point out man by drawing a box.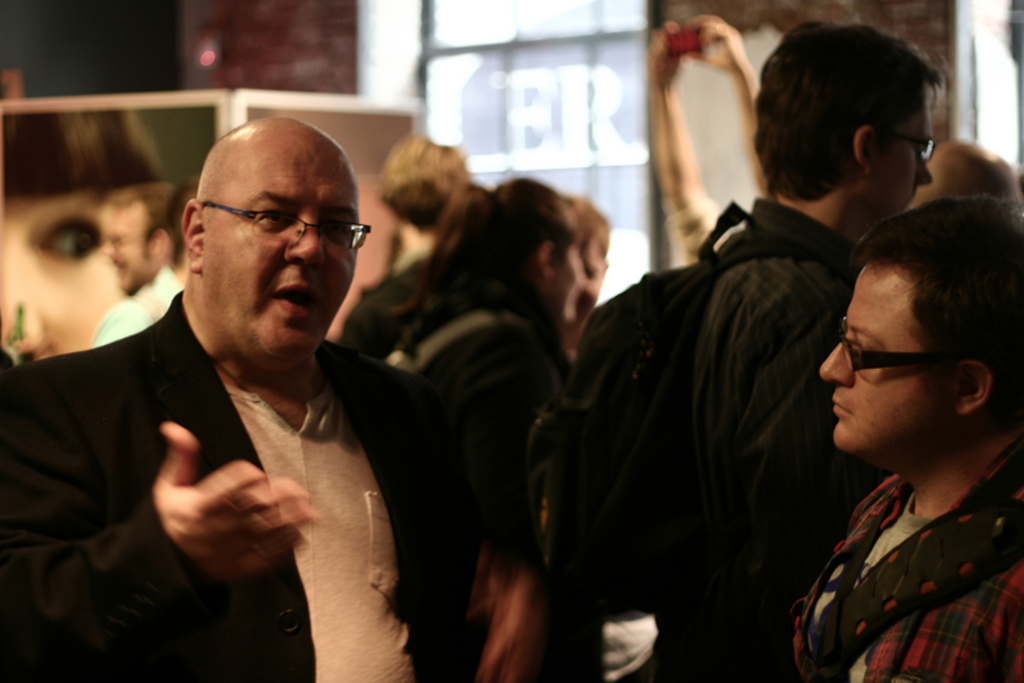
(651, 19, 956, 682).
